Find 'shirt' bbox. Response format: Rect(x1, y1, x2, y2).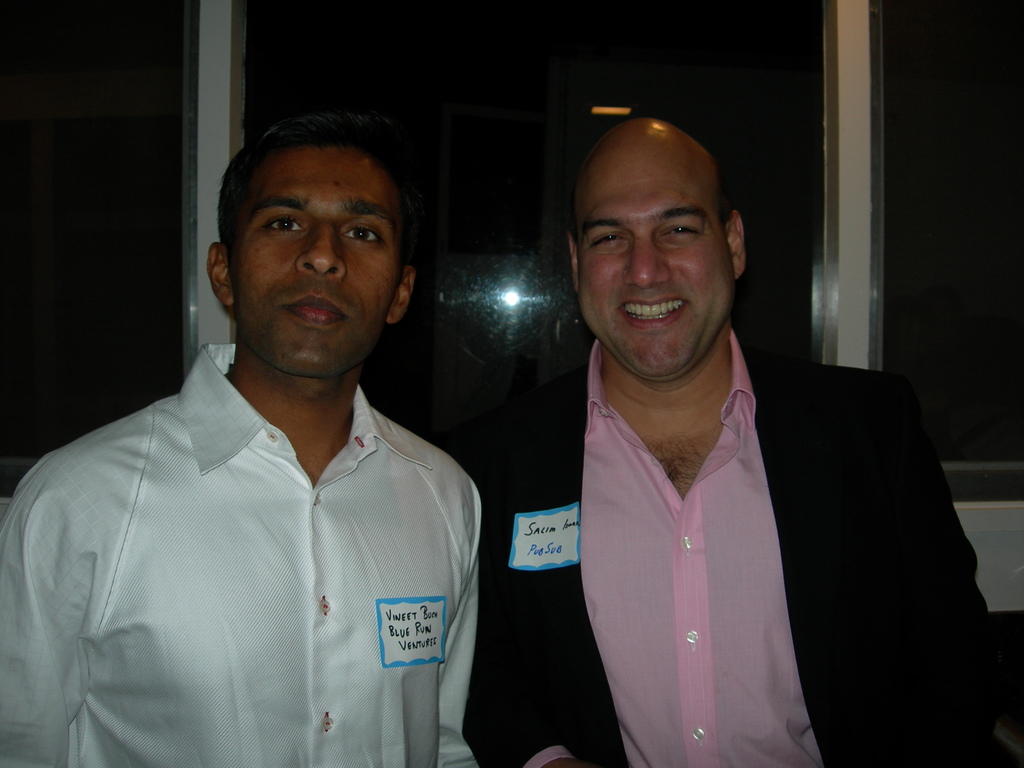
Rect(4, 321, 472, 755).
